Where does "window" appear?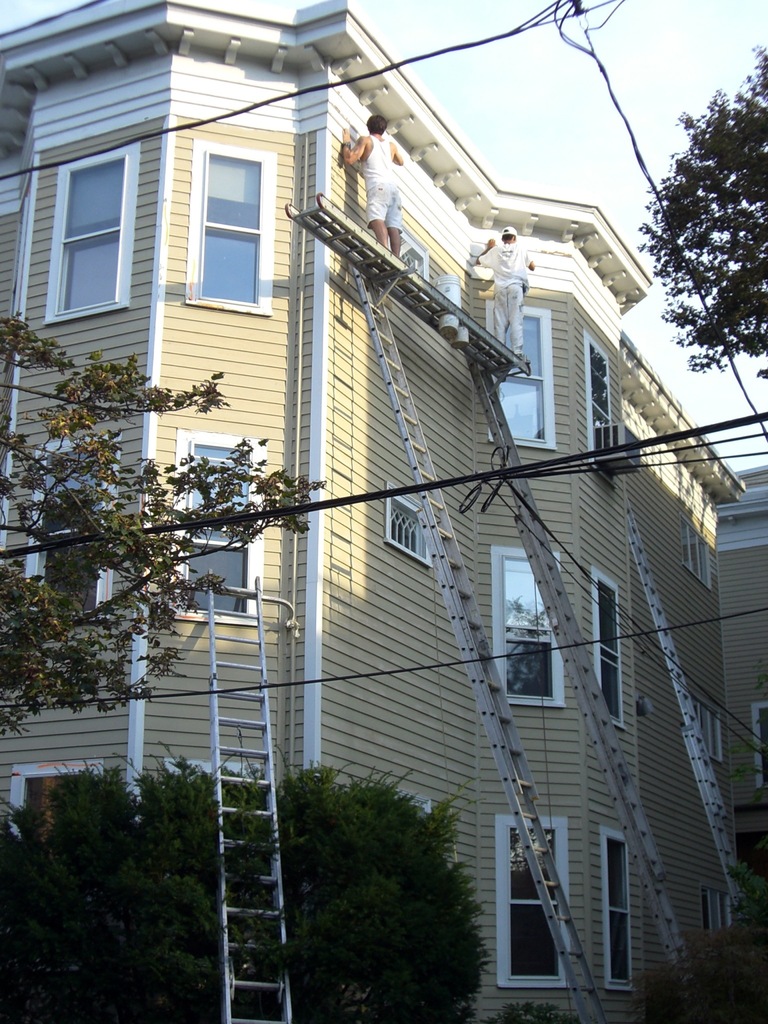
Appears at {"x1": 692, "y1": 705, "x2": 723, "y2": 764}.
